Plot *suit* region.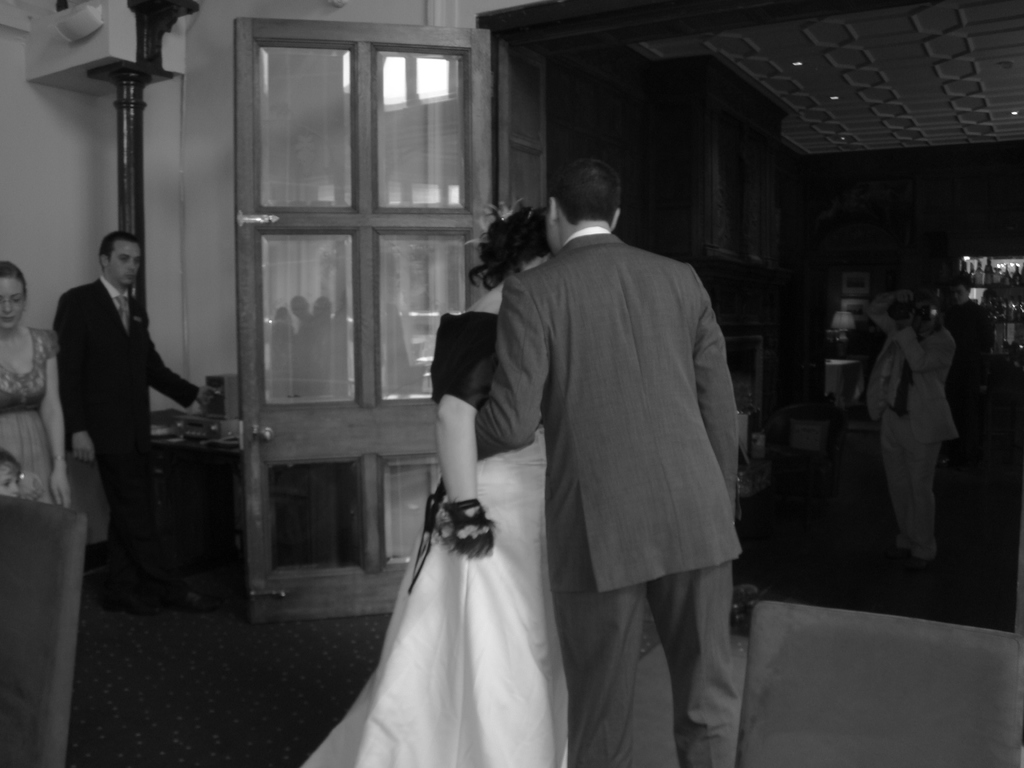
Plotted at <region>465, 138, 769, 739</region>.
